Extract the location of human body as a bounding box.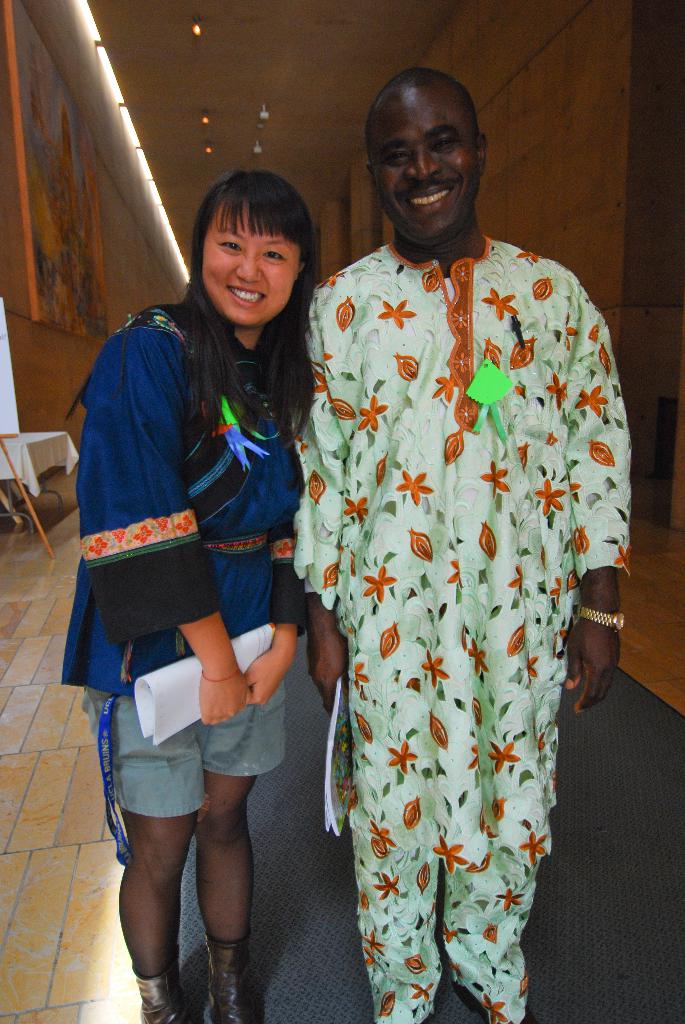
locate(291, 69, 632, 1023).
